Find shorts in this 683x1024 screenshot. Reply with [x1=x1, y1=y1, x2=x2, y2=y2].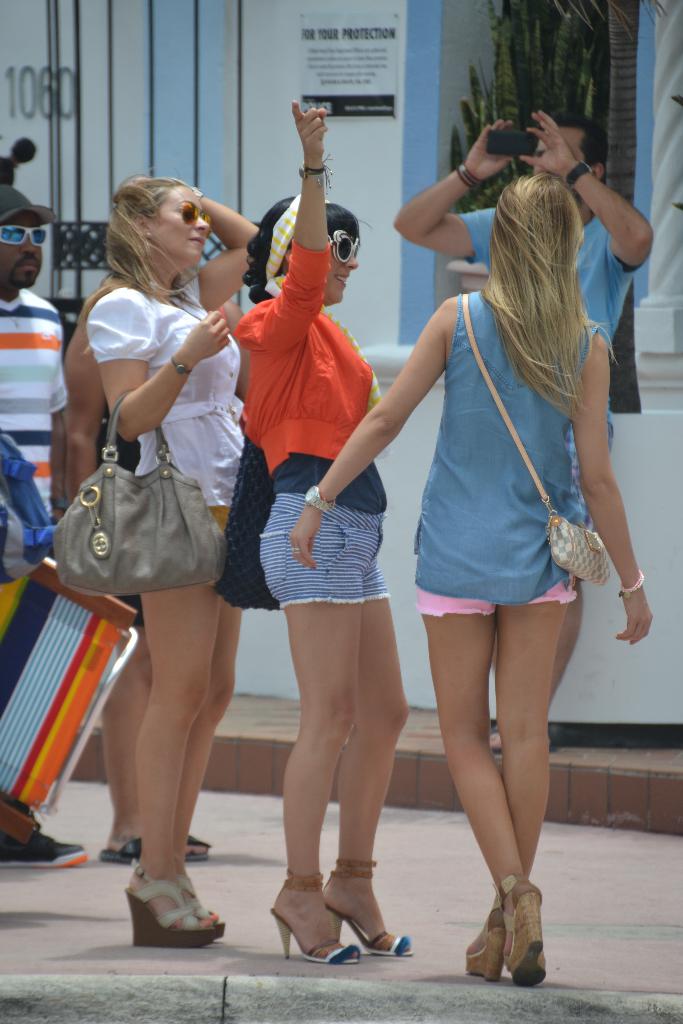
[x1=415, y1=578, x2=582, y2=616].
